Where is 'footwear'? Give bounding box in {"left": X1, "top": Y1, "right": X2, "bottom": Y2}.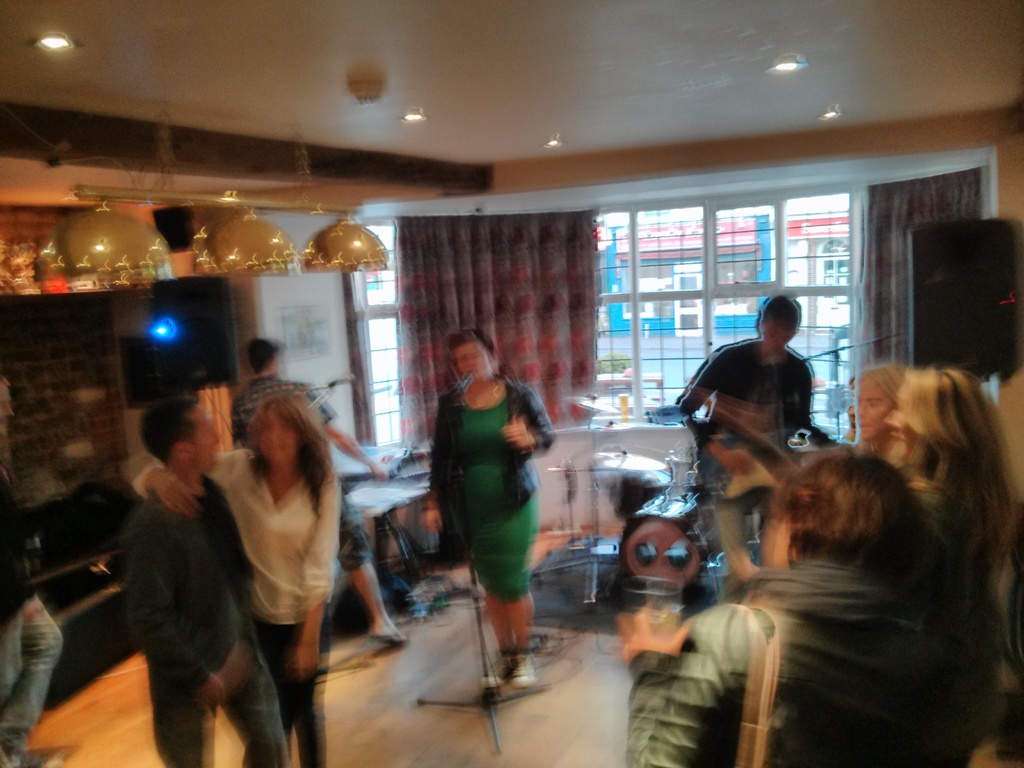
{"left": 507, "top": 644, "right": 540, "bottom": 682}.
